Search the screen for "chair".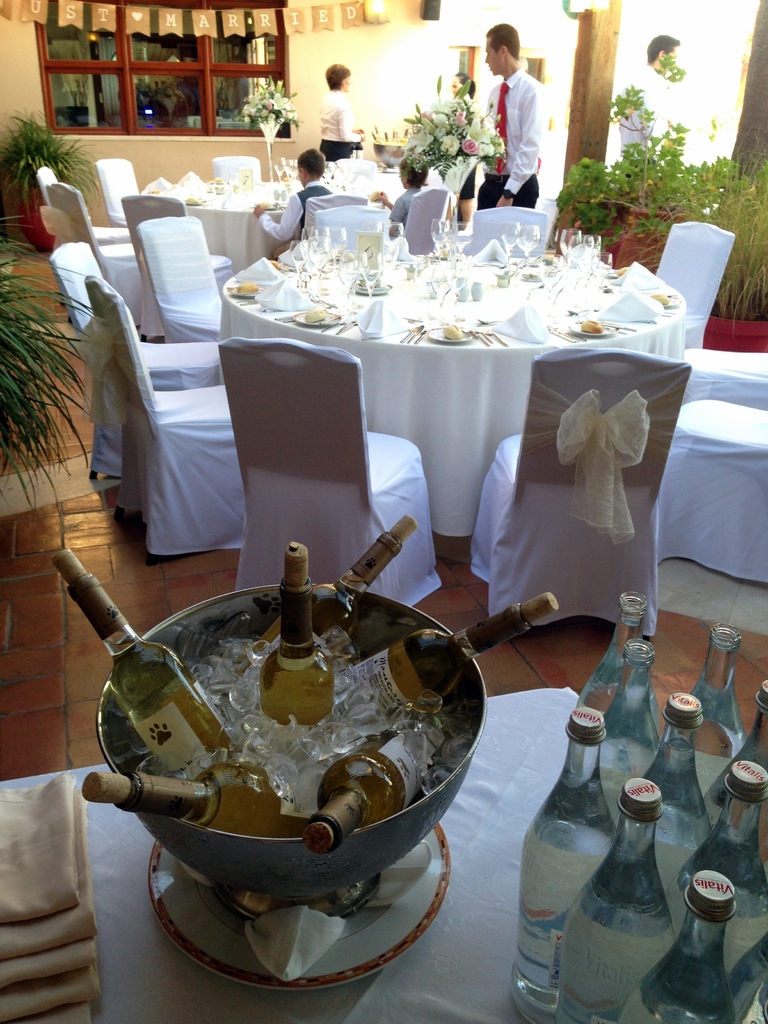
Found at l=40, t=161, r=135, b=240.
